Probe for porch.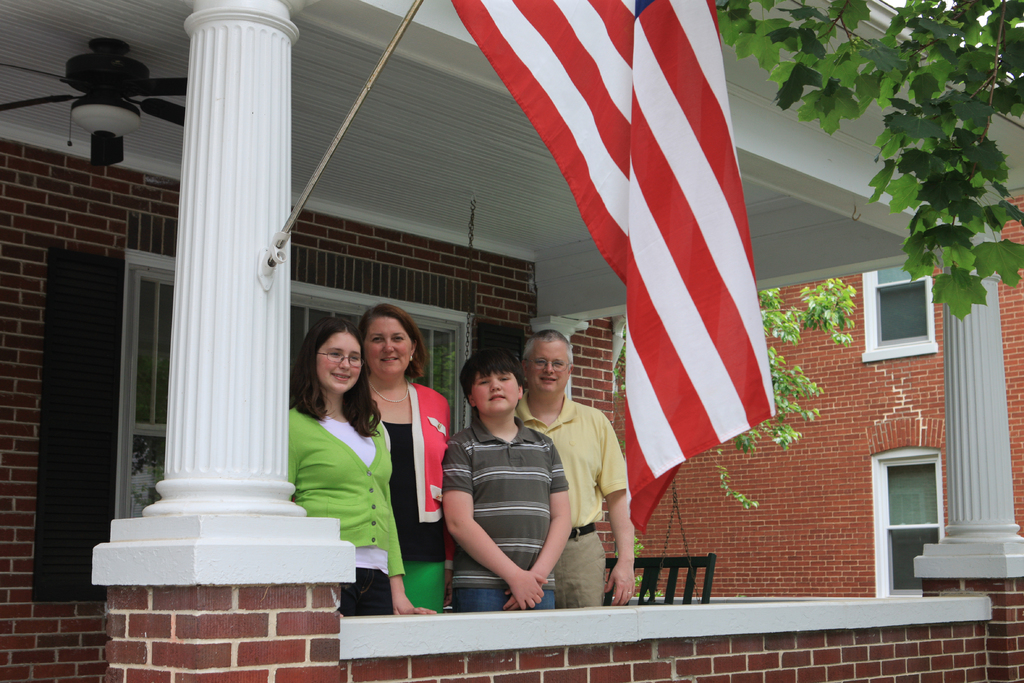
Probe result: select_region(0, 283, 1023, 682).
